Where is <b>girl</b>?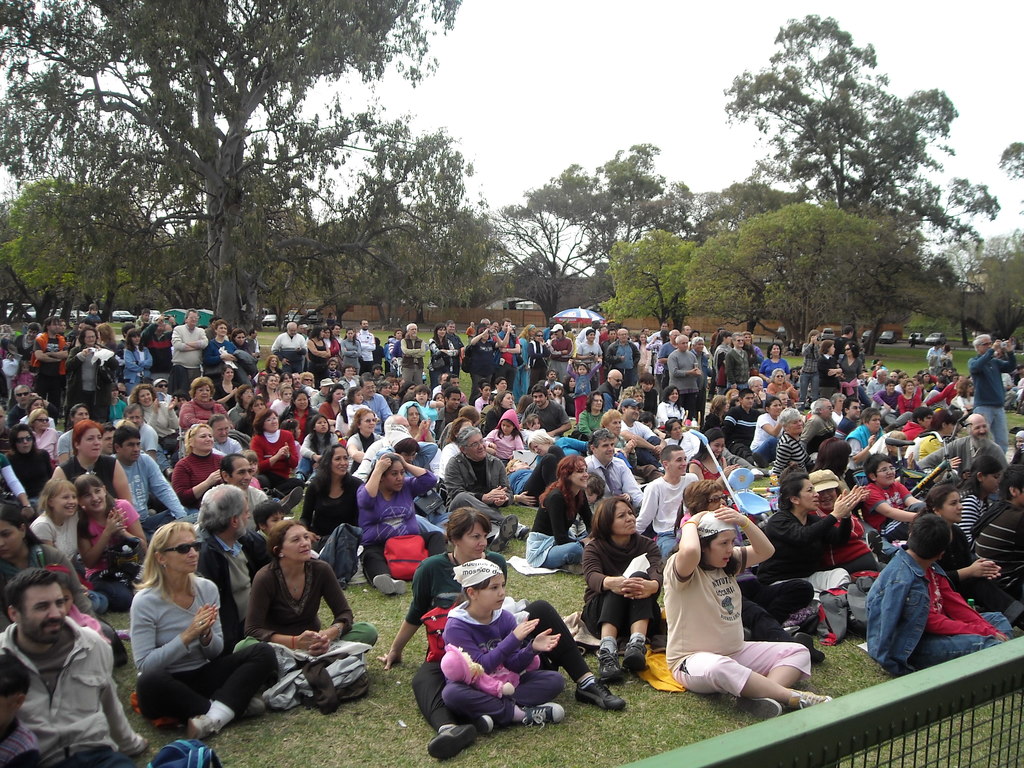
Rect(352, 452, 446, 593).
